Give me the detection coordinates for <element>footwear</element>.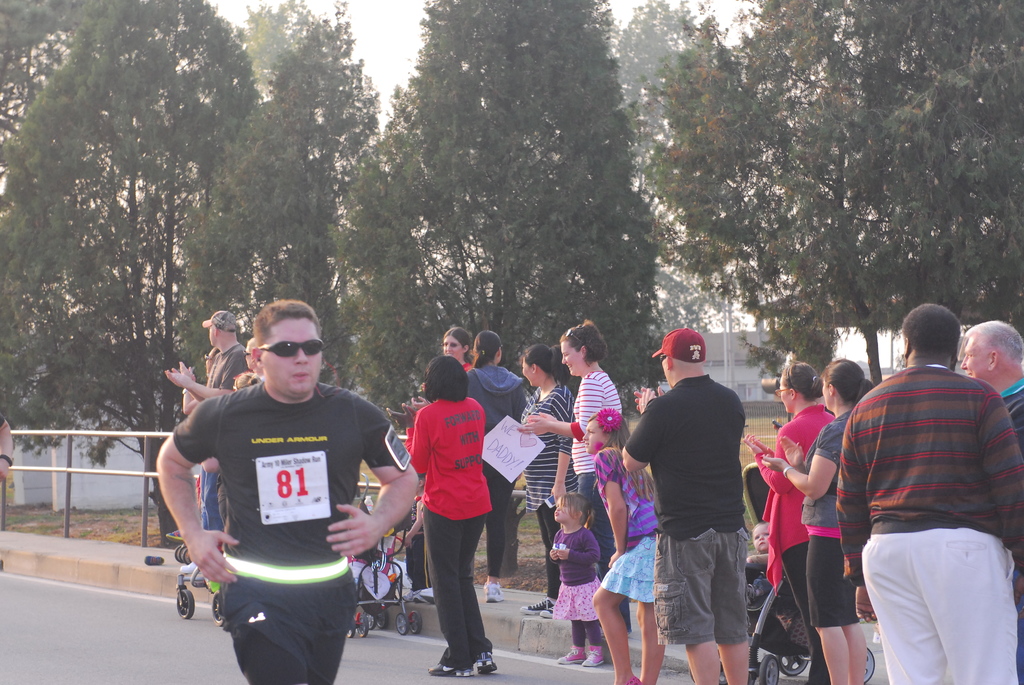
{"x1": 431, "y1": 663, "x2": 476, "y2": 675}.
